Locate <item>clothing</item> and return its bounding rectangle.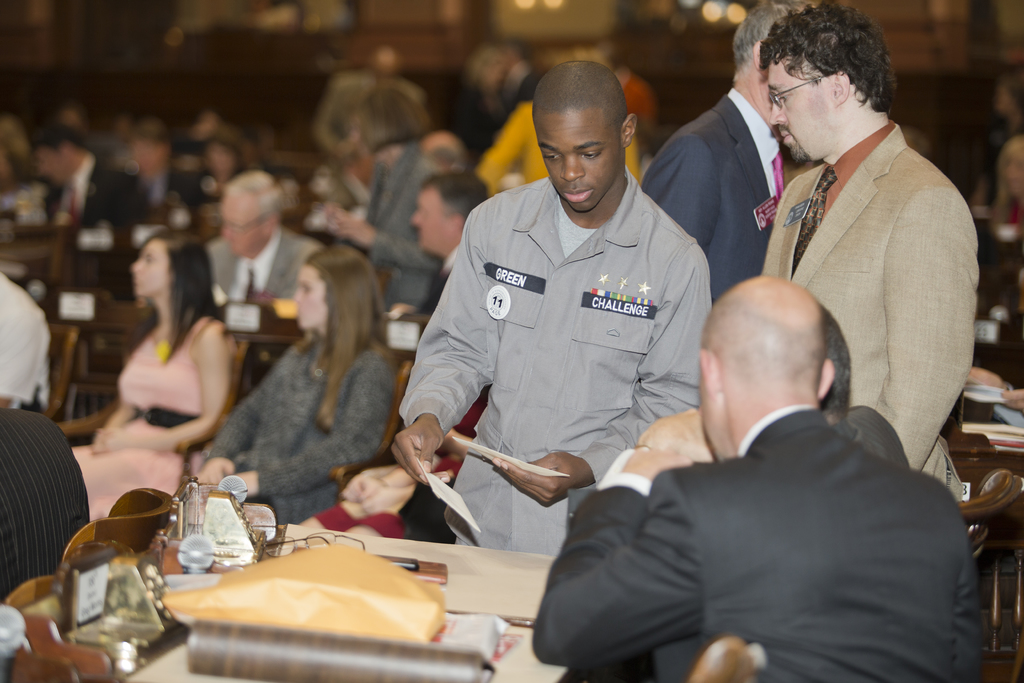
(left=52, top=146, right=144, bottom=234).
